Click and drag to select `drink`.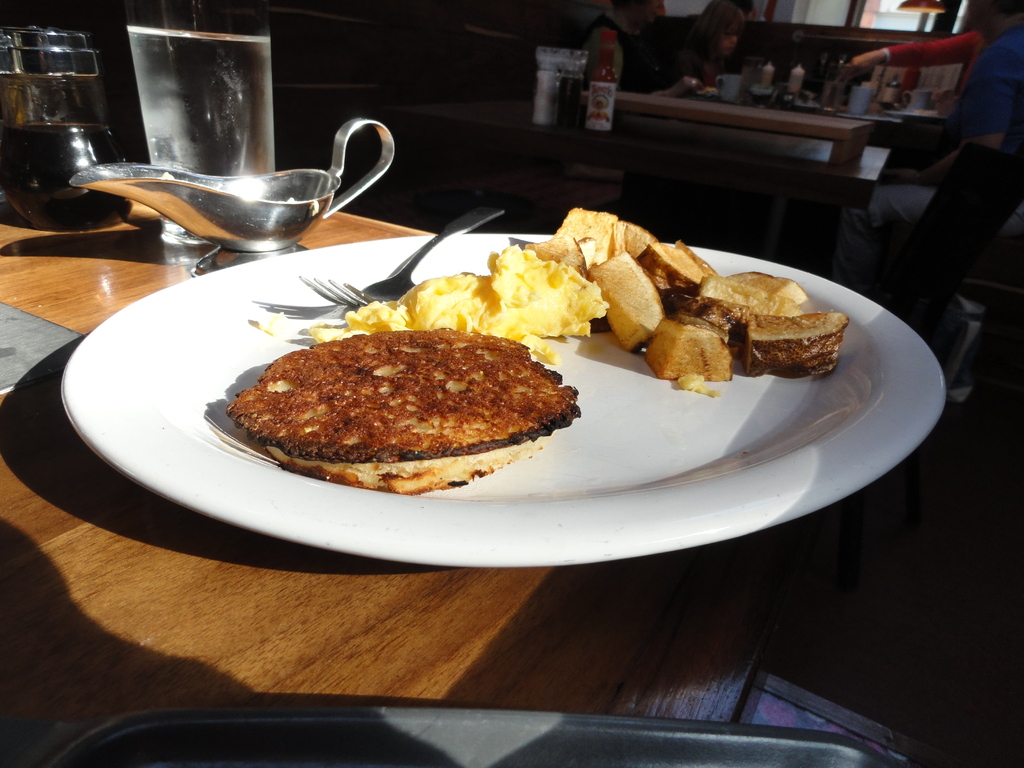
Selection: box(741, 67, 764, 99).
